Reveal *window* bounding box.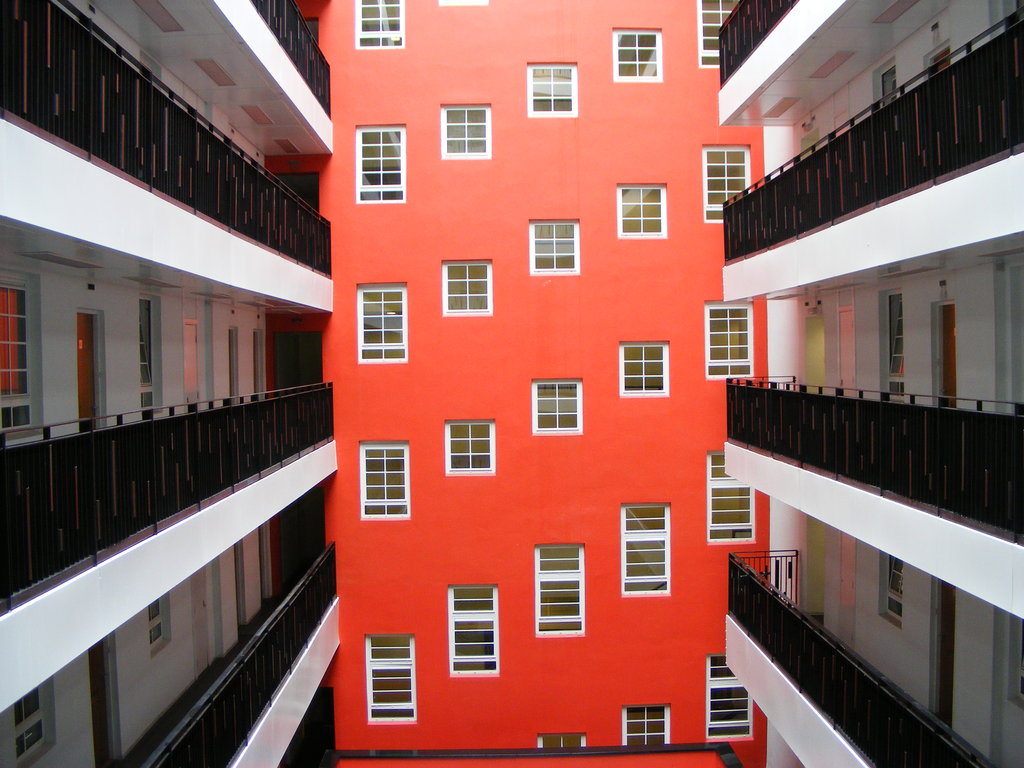
Revealed: bbox=[705, 655, 755, 749].
